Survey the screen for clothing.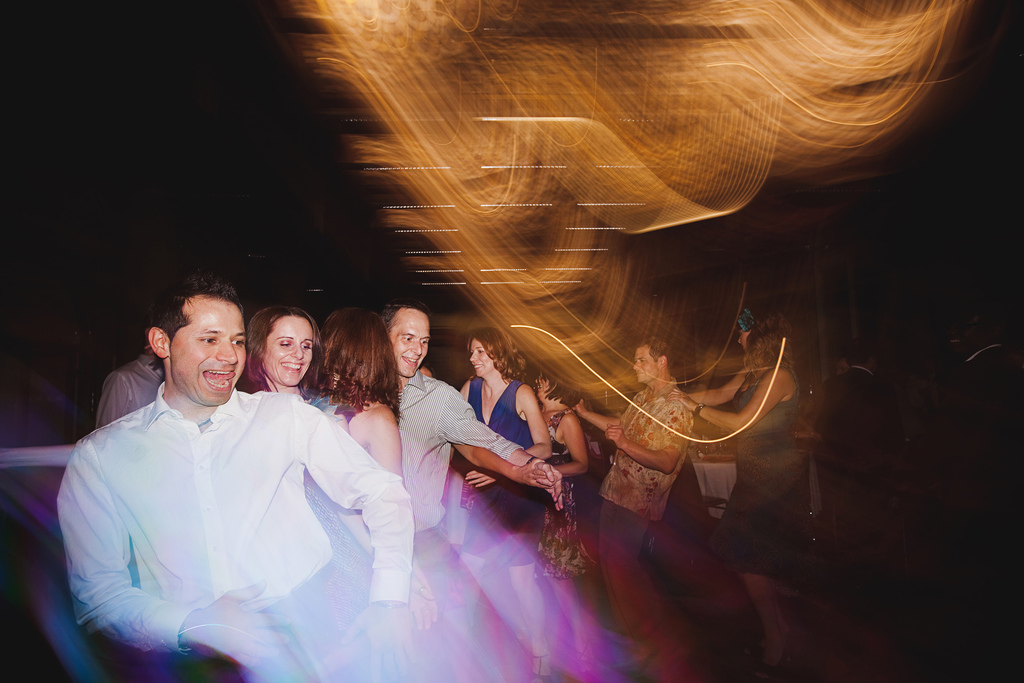
Survey found: x1=53, y1=348, x2=449, y2=665.
